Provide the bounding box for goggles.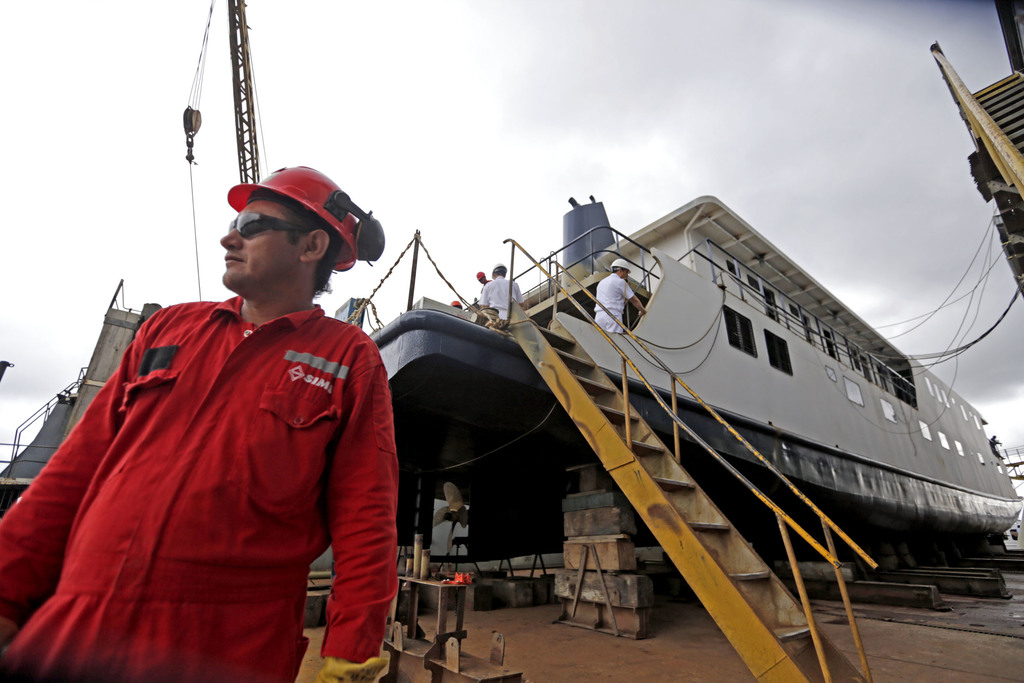
<region>221, 207, 310, 244</region>.
